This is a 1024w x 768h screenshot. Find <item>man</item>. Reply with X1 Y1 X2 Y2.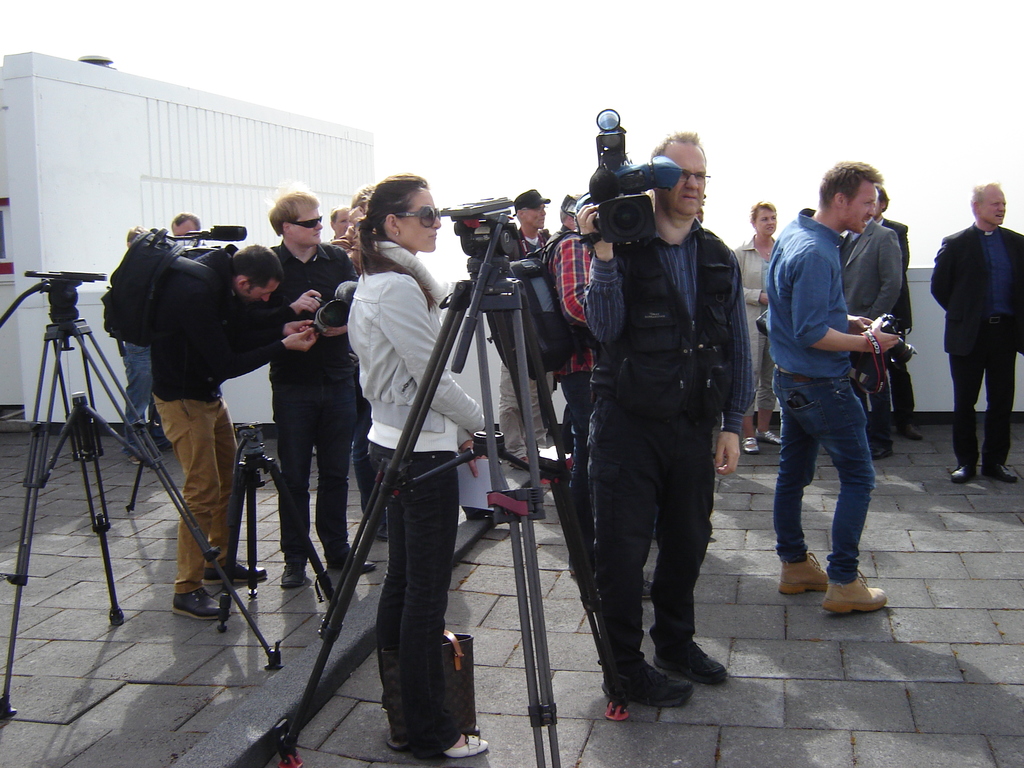
579 129 751 704.
